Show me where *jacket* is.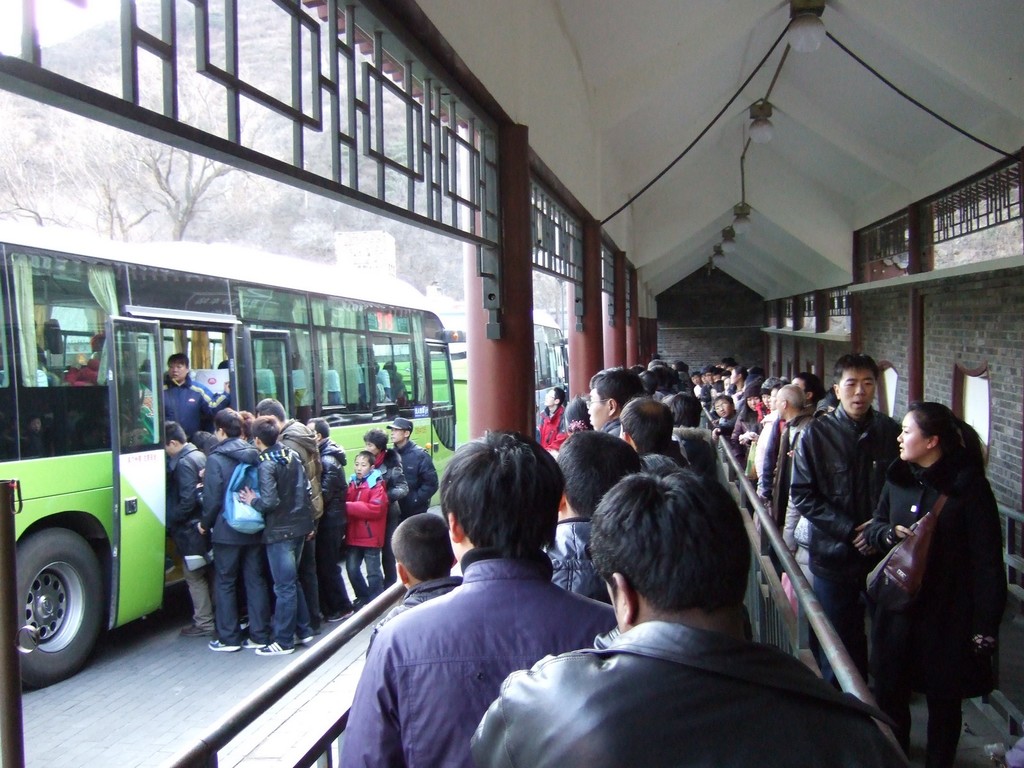
*jacket* is at region(365, 573, 472, 657).
